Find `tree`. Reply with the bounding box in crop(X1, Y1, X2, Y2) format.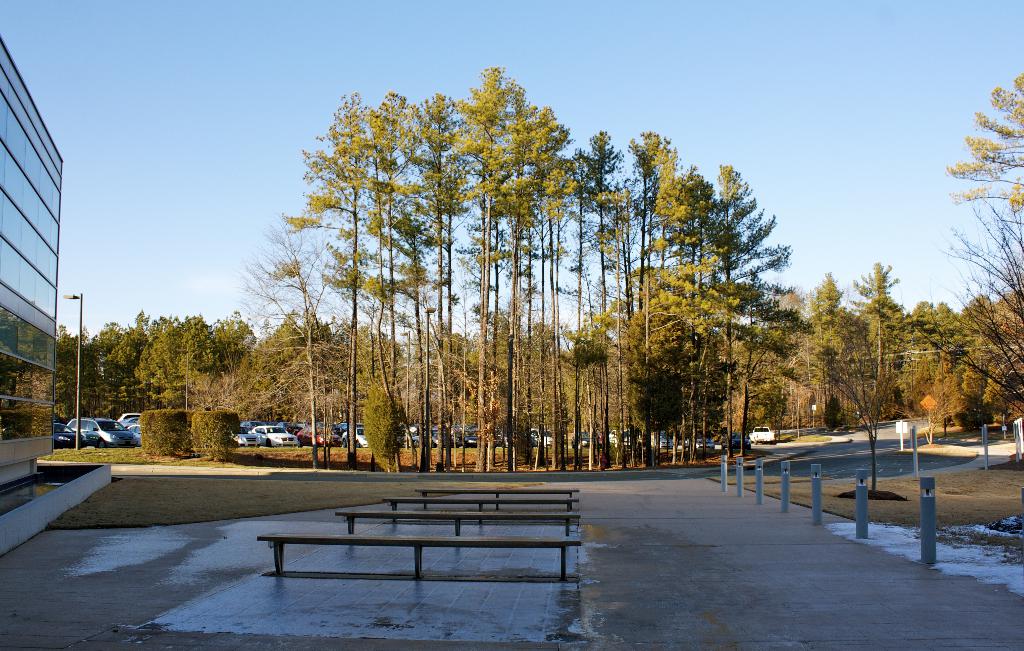
crop(931, 170, 1023, 436).
